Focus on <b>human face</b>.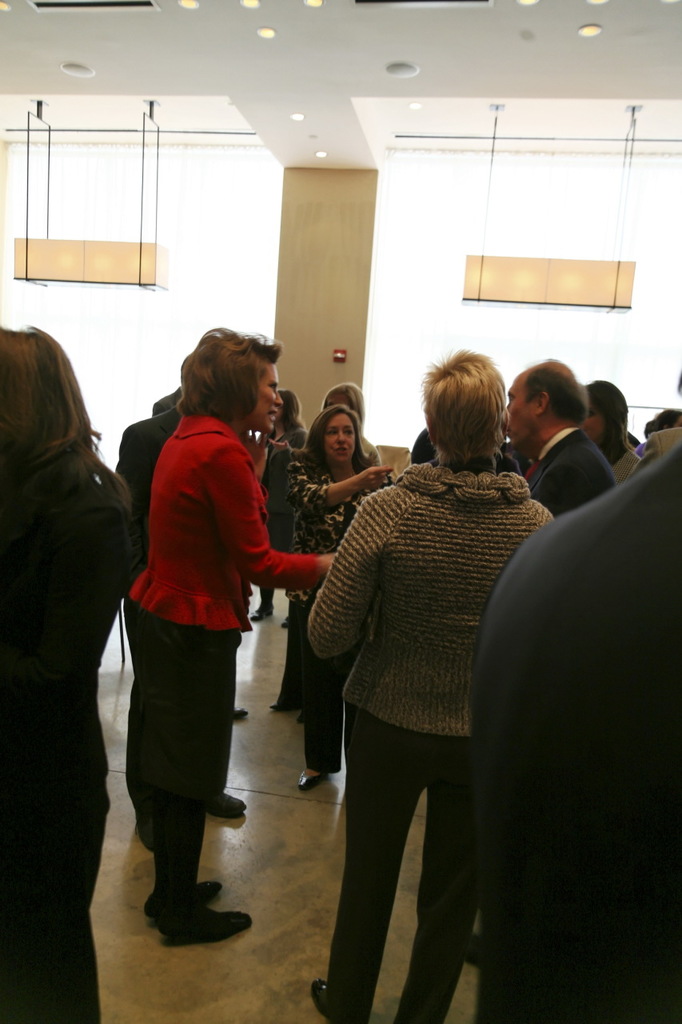
Focused at <region>257, 362, 287, 438</region>.
